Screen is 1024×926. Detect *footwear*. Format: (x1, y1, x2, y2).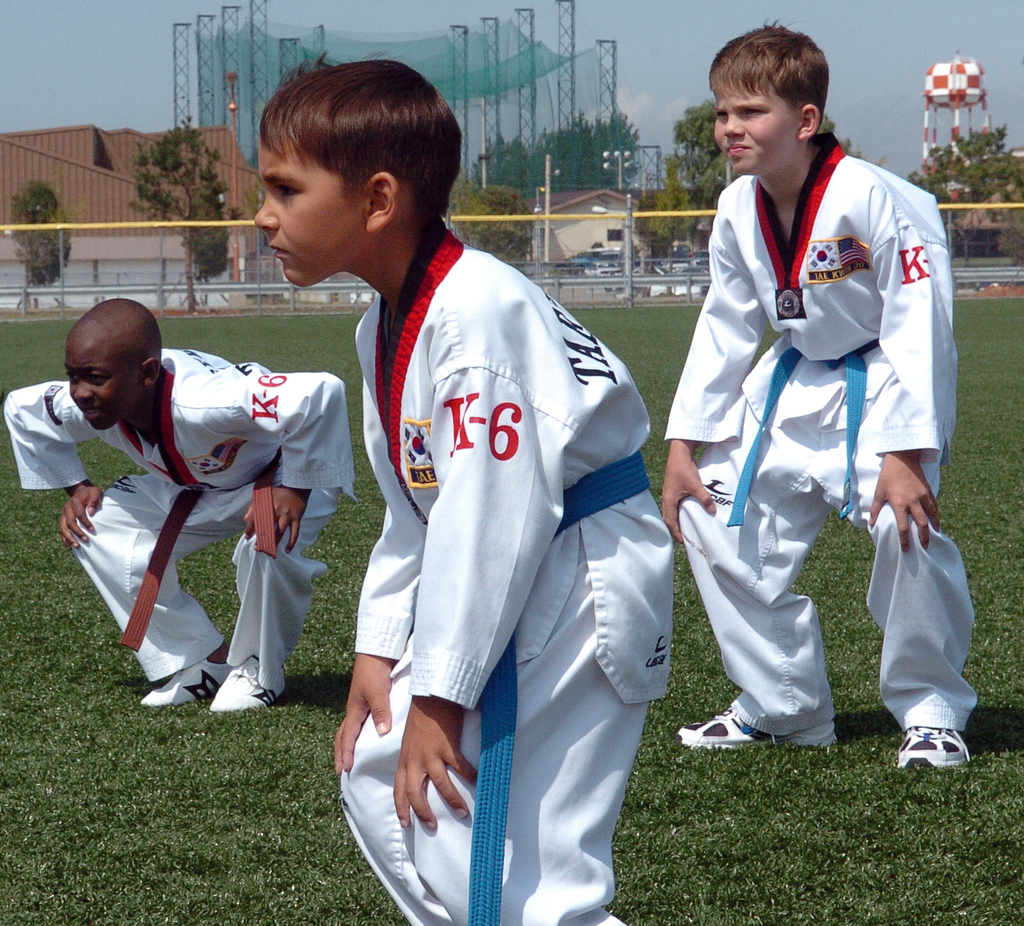
(678, 696, 851, 755).
